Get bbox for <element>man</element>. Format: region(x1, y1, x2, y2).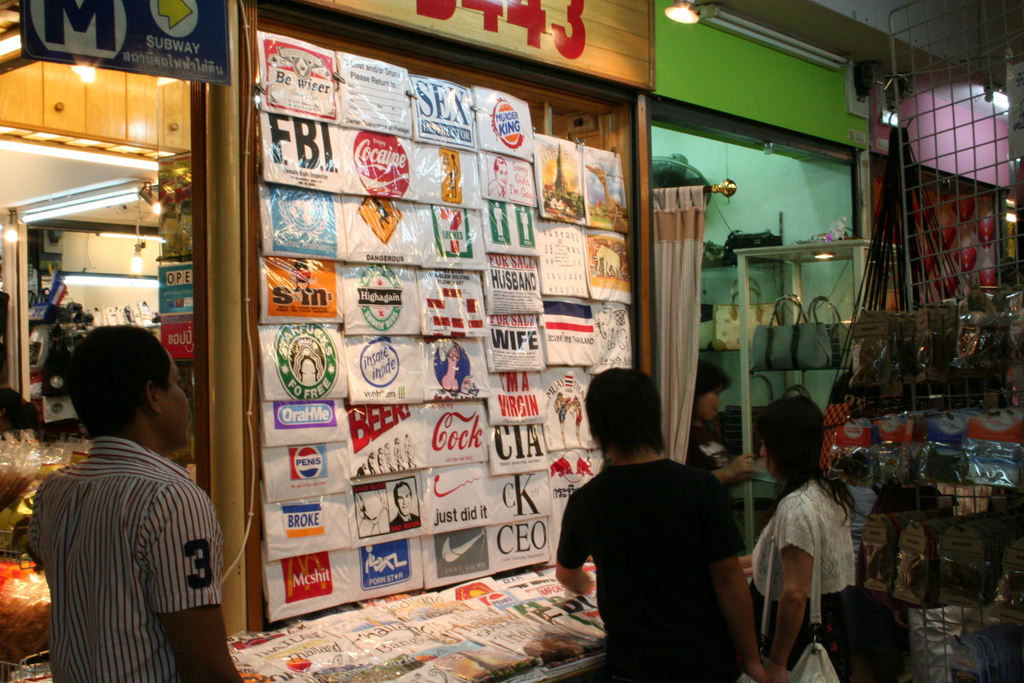
region(392, 480, 422, 534).
